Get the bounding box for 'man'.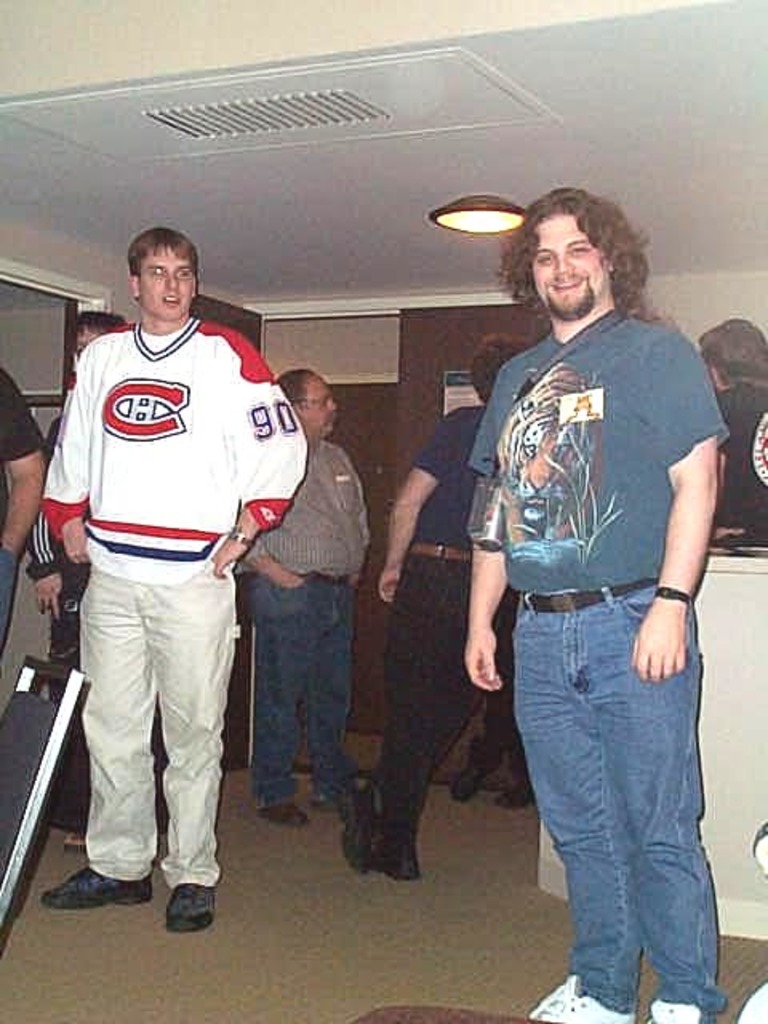
<bbox>29, 306, 131, 850</bbox>.
